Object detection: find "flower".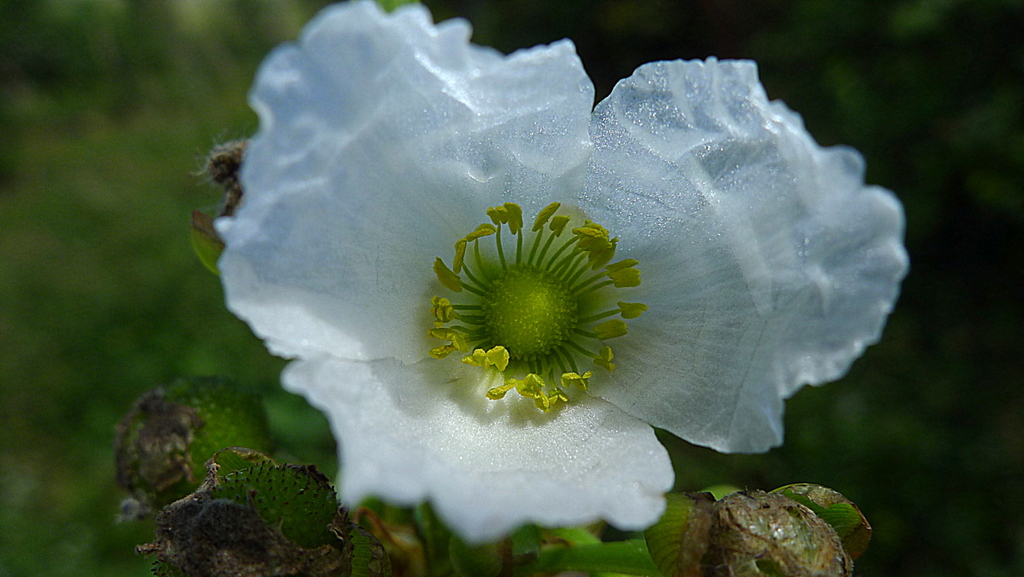
(x1=210, y1=0, x2=911, y2=555).
